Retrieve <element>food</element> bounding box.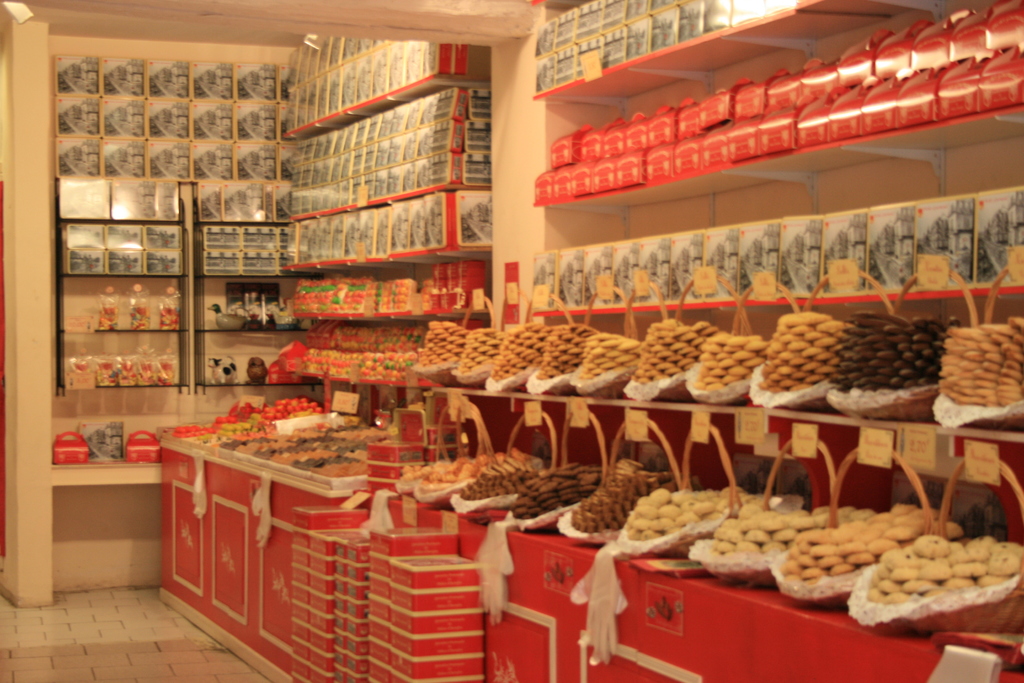
Bounding box: [left=572, top=475, right=657, bottom=532].
